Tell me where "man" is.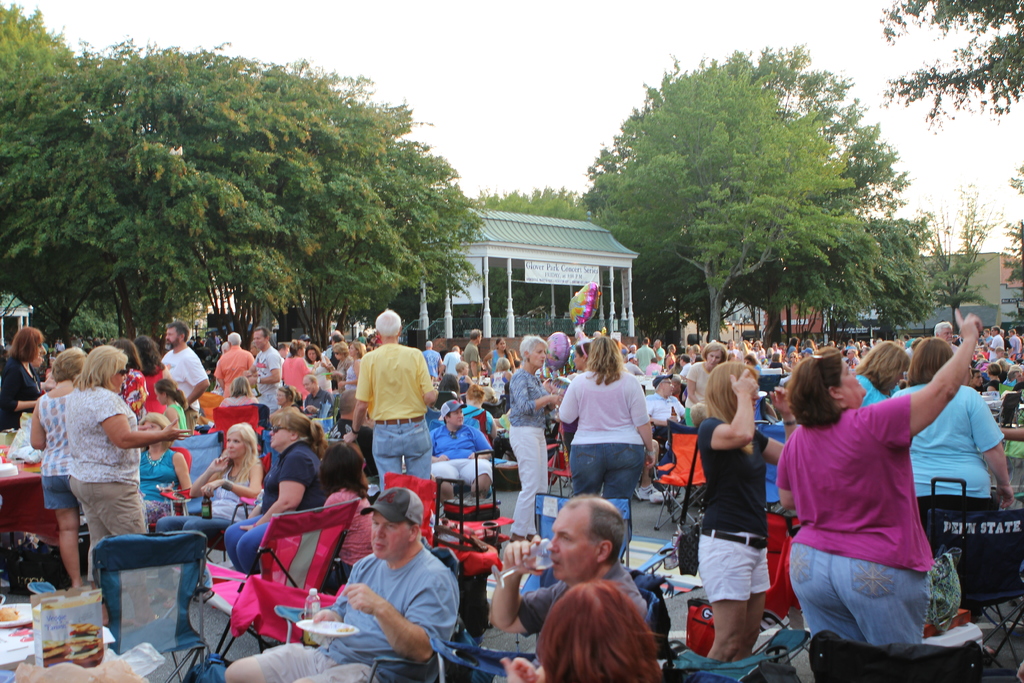
"man" is at box(211, 326, 260, 397).
